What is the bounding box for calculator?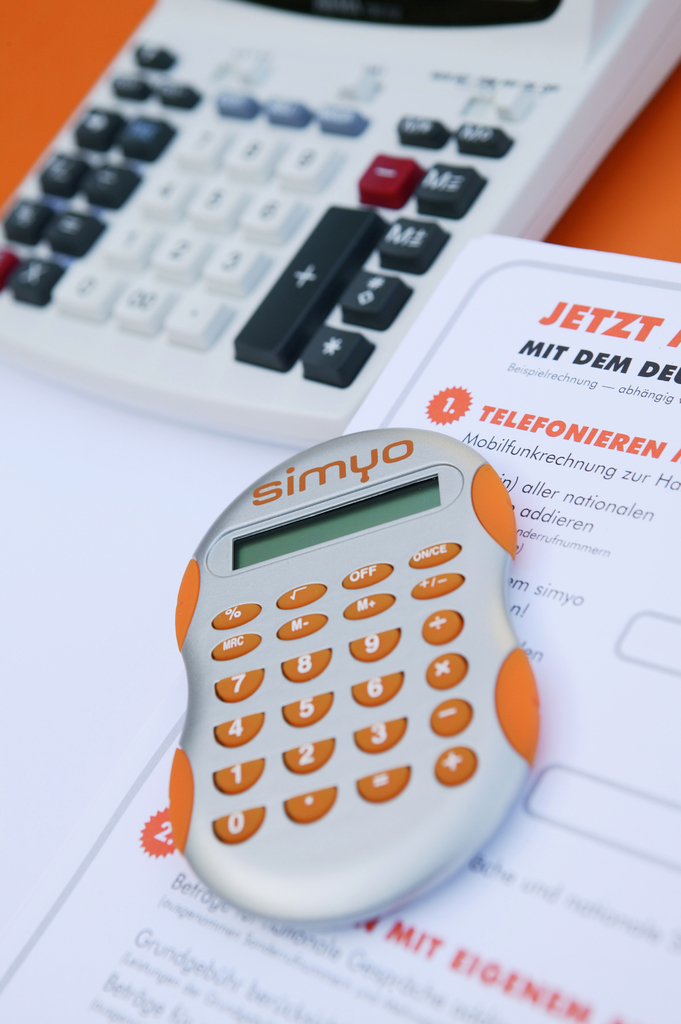
x1=0, y1=0, x2=680, y2=444.
